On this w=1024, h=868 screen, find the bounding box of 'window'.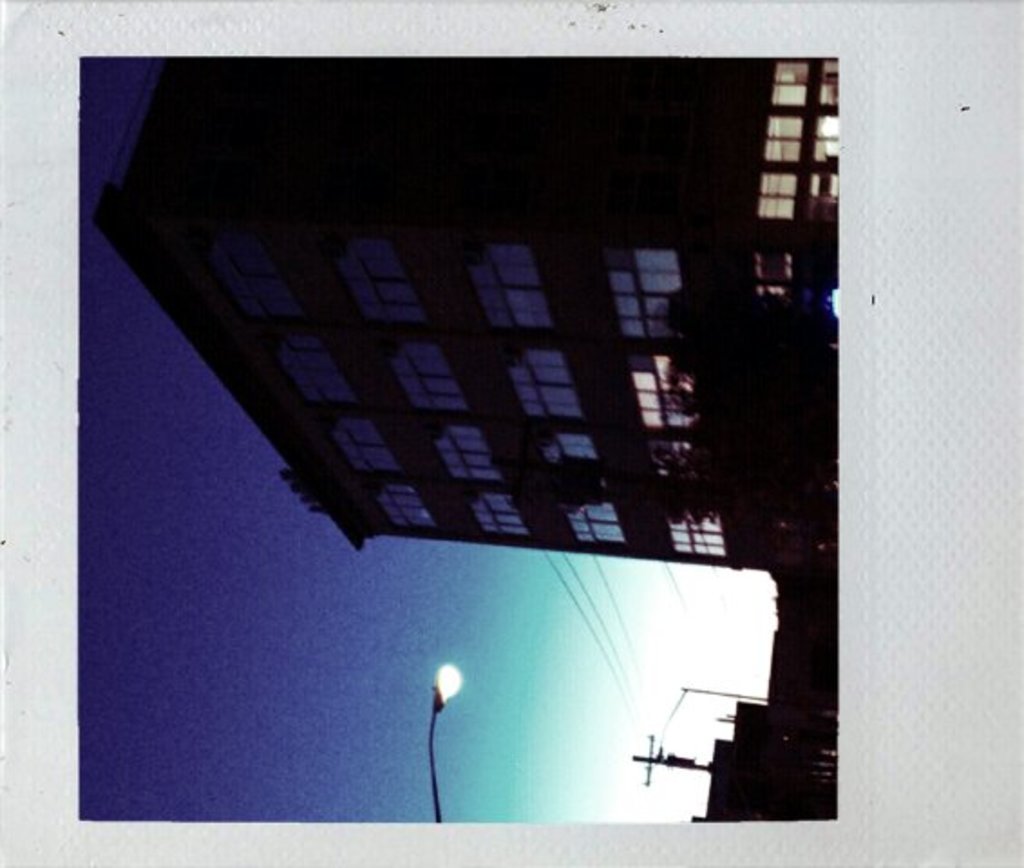
Bounding box: x1=273, y1=331, x2=358, y2=410.
